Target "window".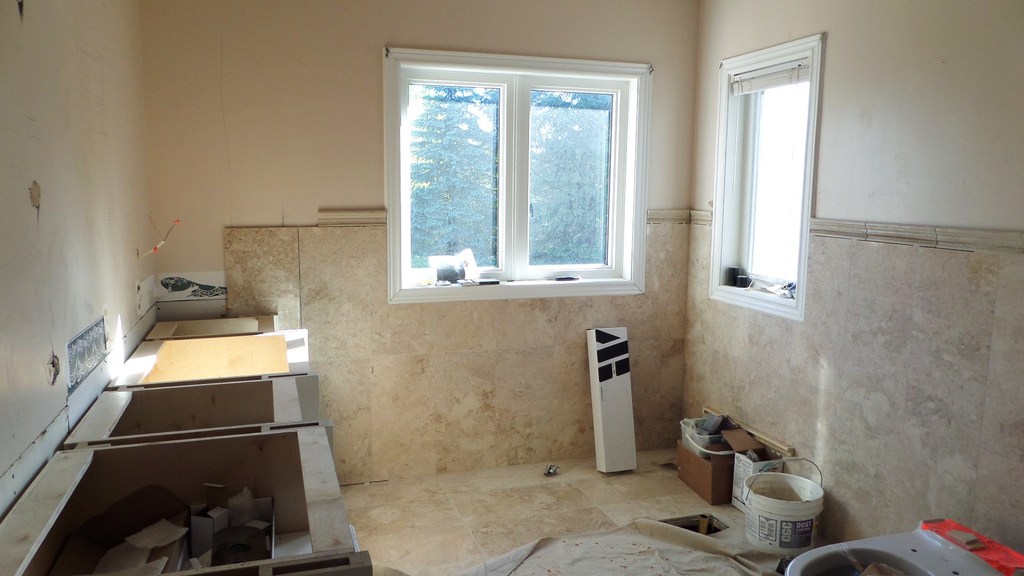
Target region: x1=381 y1=30 x2=660 y2=300.
